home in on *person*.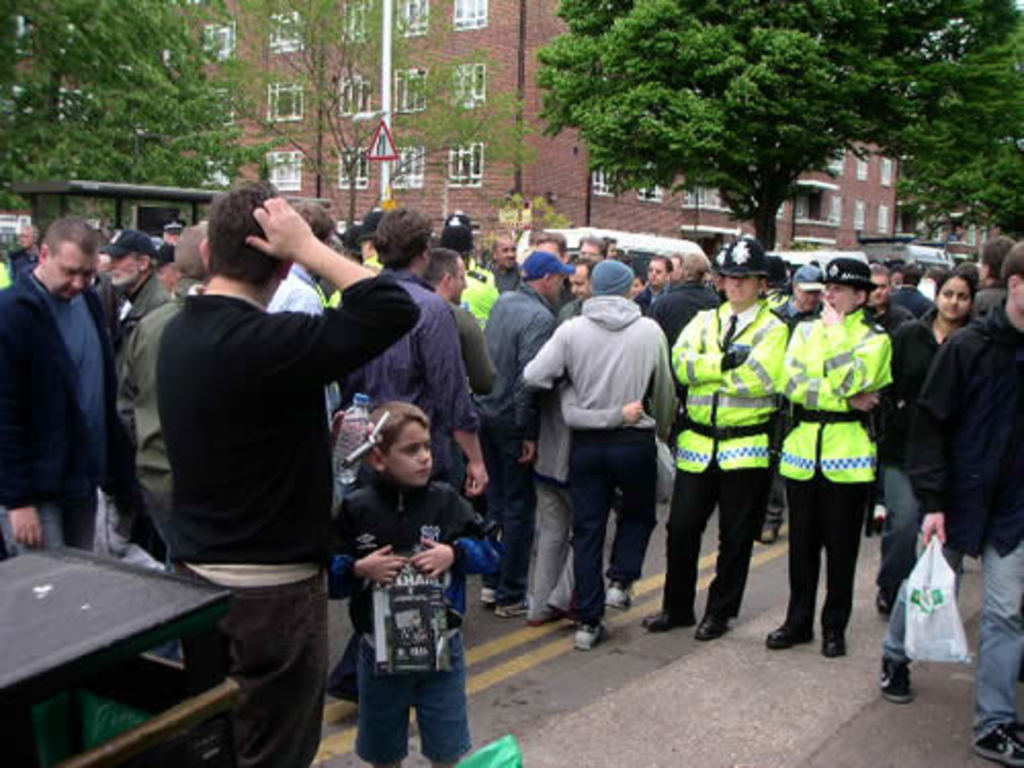
Homed in at <box>465,256,561,616</box>.
